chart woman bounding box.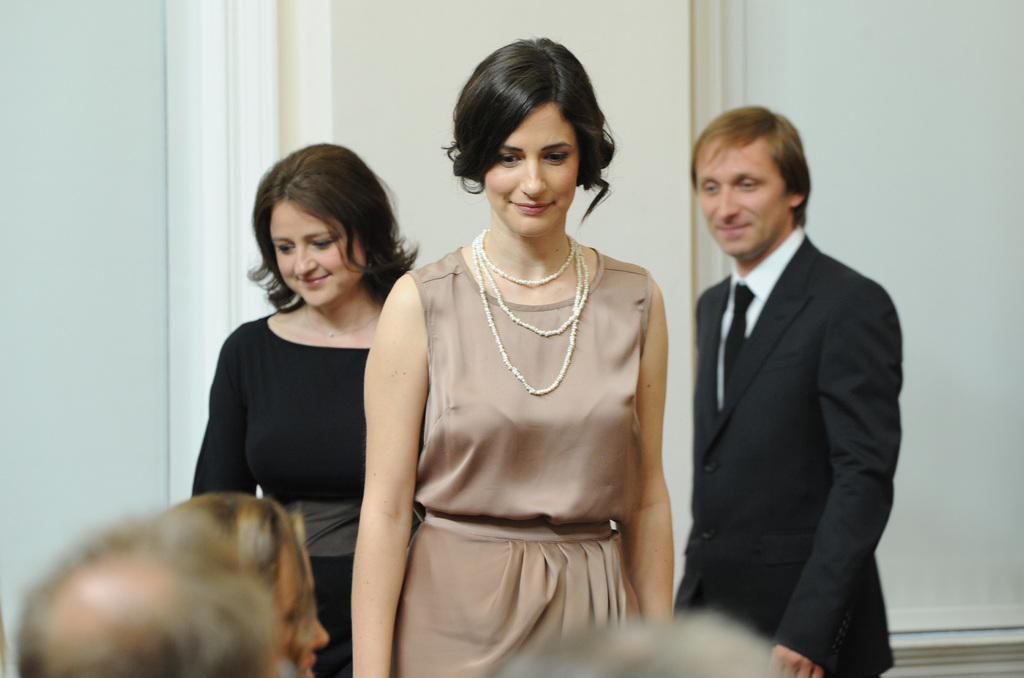
Charted: {"left": 186, "top": 139, "right": 422, "bottom": 677}.
